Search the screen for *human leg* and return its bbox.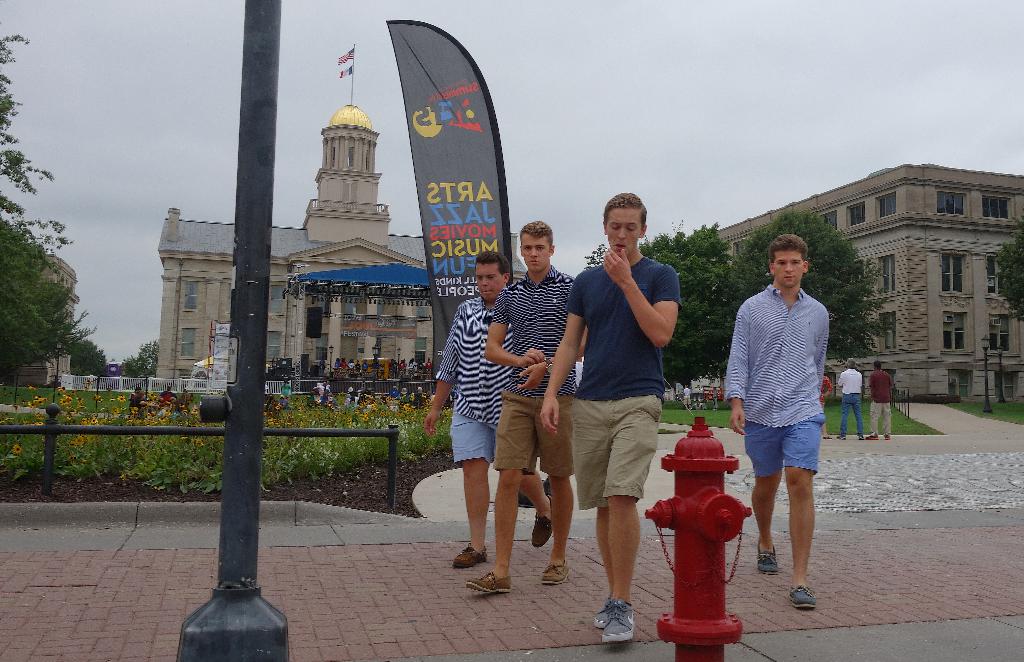
Found: BBox(466, 390, 533, 588).
